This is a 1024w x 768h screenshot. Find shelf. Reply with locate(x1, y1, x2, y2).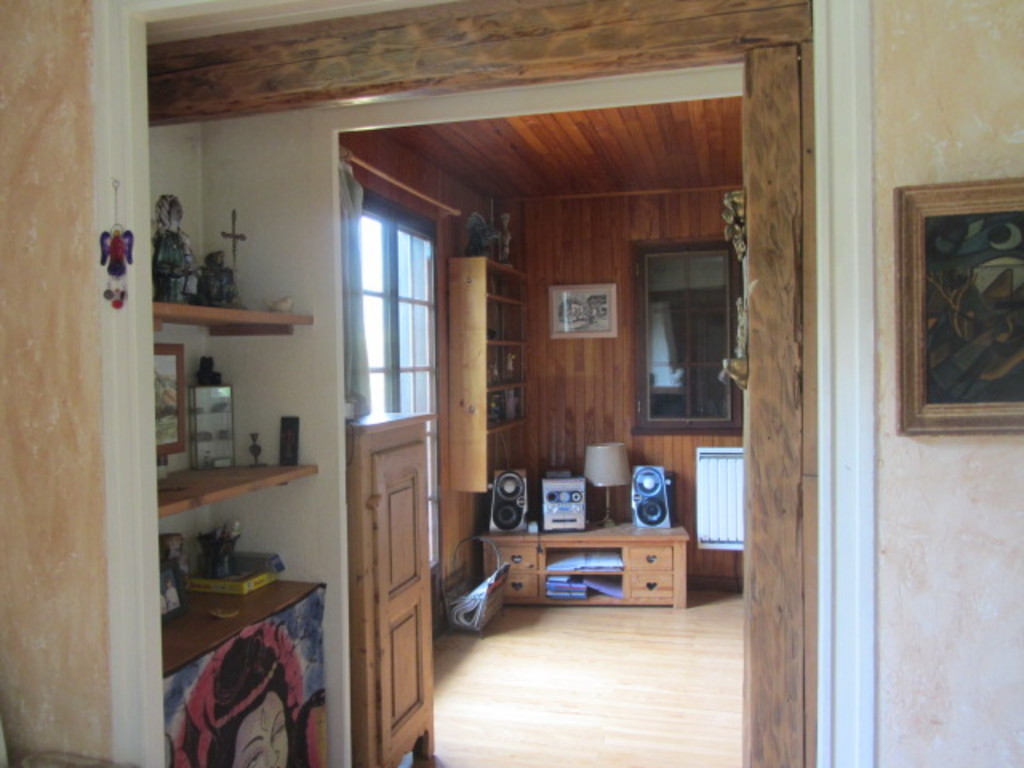
locate(150, 293, 322, 766).
